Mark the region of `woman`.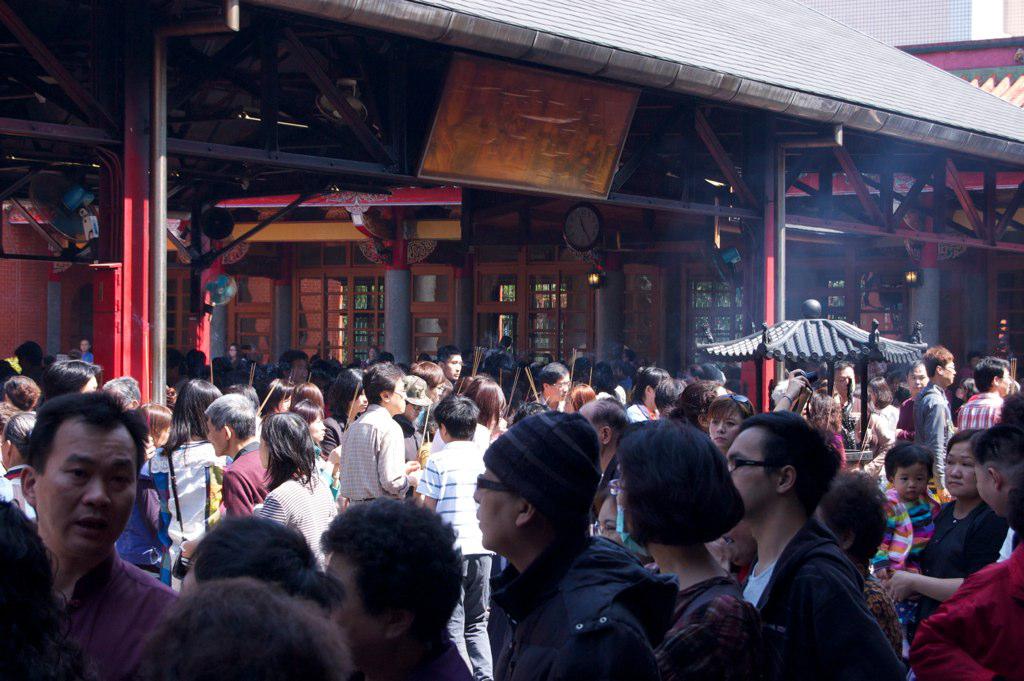
Region: [x1=665, y1=376, x2=734, y2=432].
